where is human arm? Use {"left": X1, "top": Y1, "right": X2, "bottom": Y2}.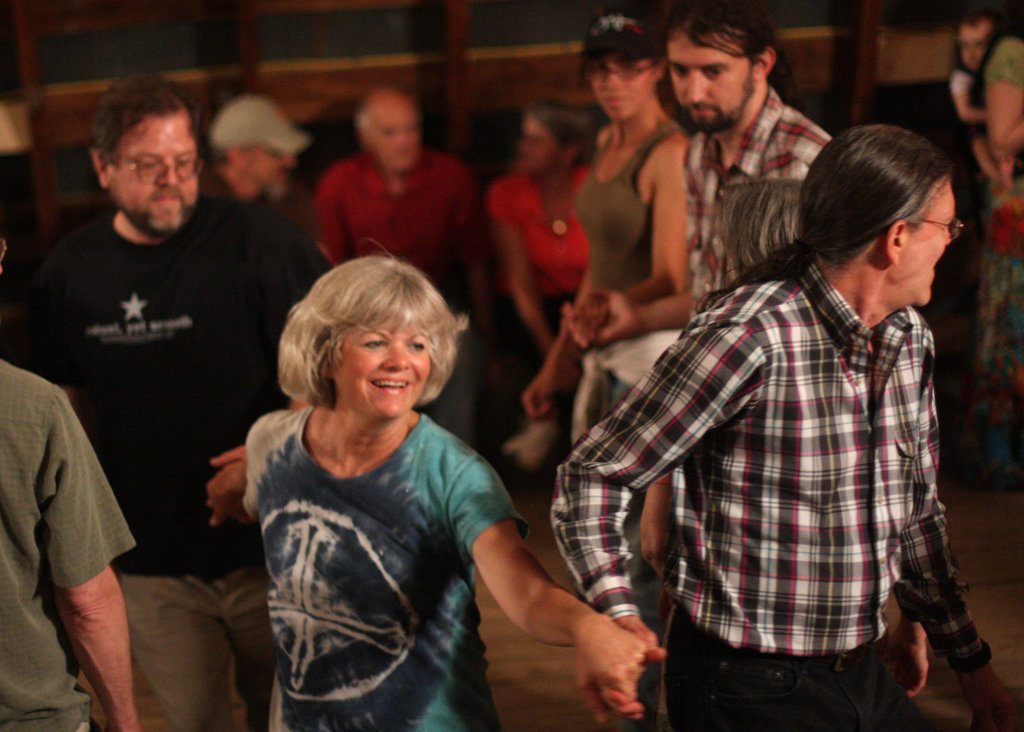
{"left": 274, "top": 213, "right": 335, "bottom": 410}.
